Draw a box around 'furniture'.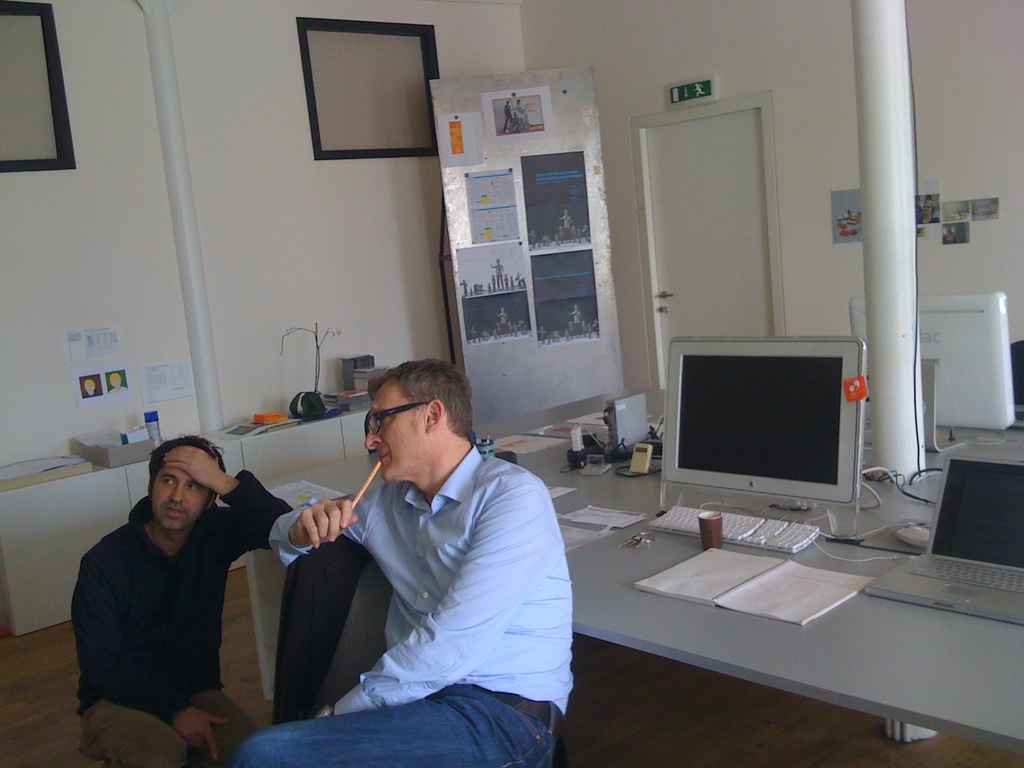
241/403/1023/758.
